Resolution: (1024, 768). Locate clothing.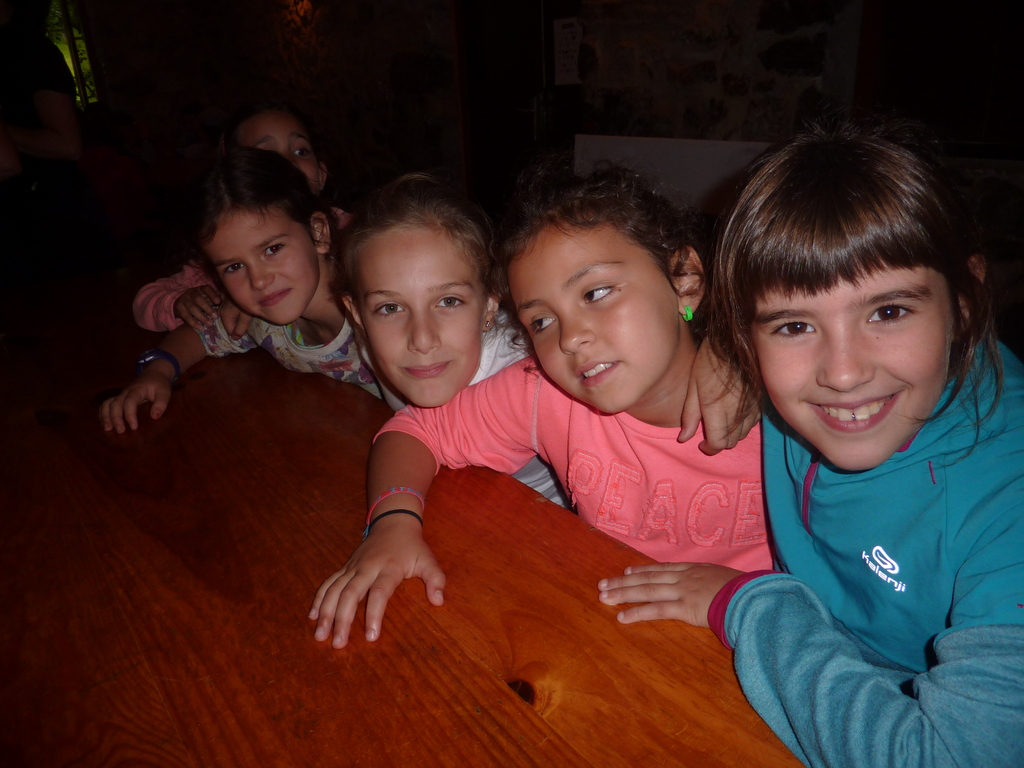
(x1=129, y1=196, x2=360, y2=339).
